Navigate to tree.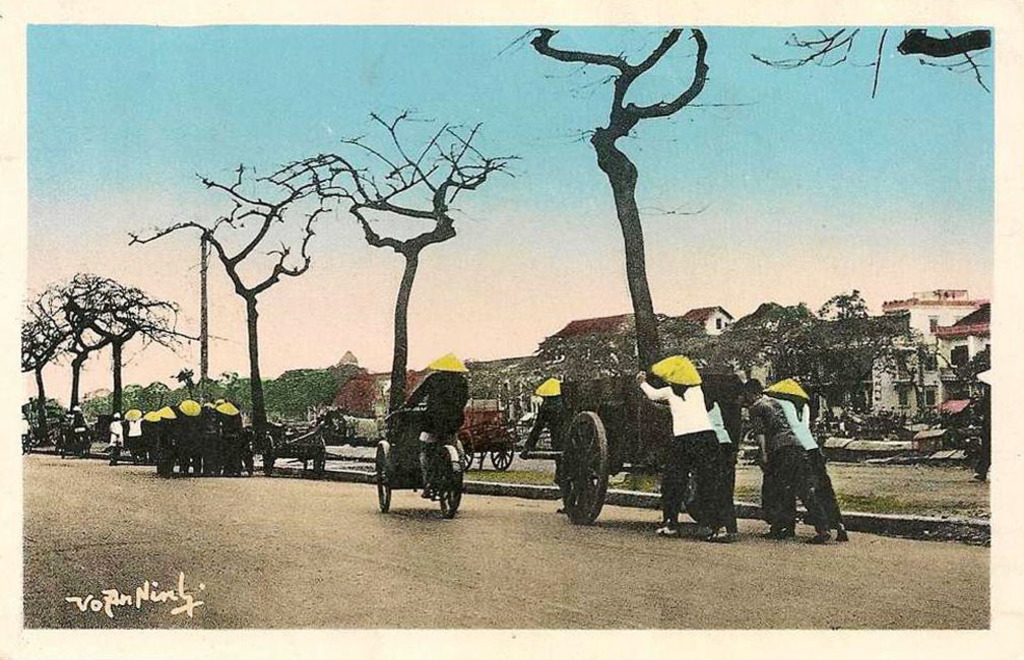
Navigation target: Rect(23, 291, 77, 425).
